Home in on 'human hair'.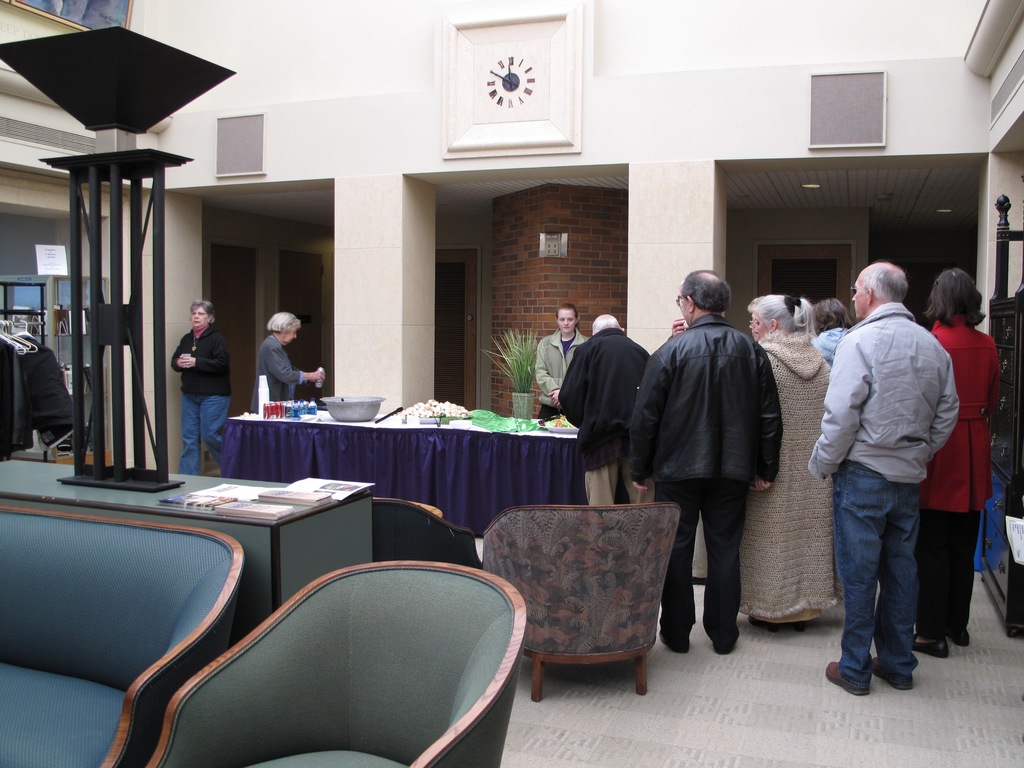
Homed in at crop(589, 312, 623, 335).
